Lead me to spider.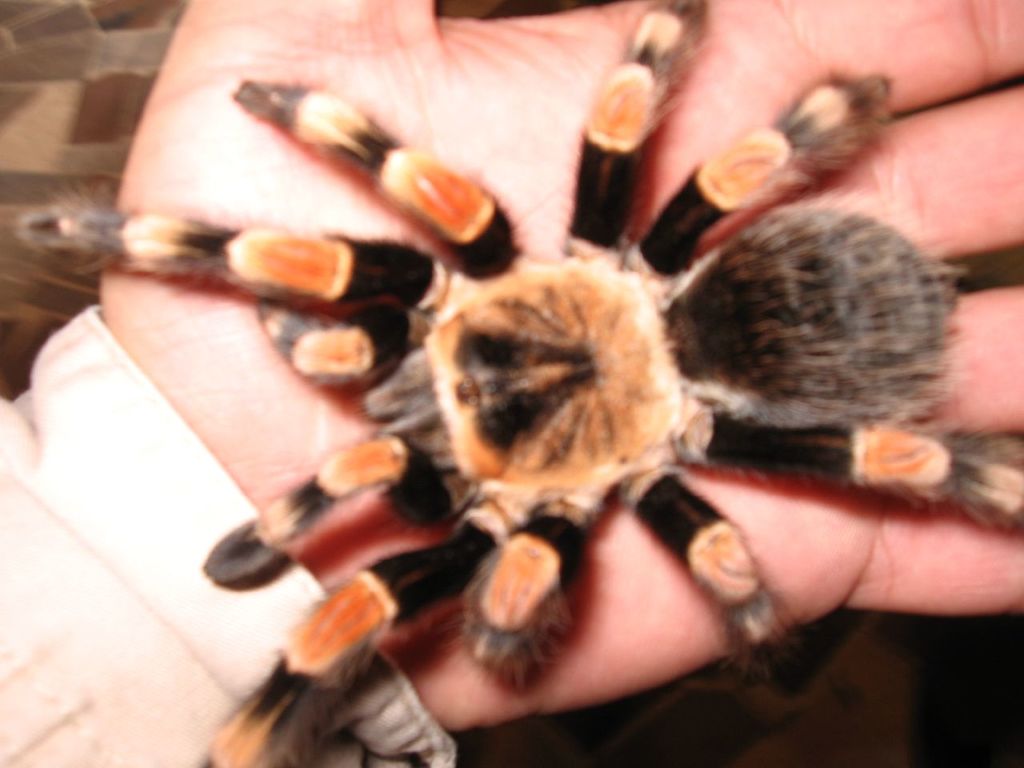
Lead to bbox=(13, 0, 1023, 767).
